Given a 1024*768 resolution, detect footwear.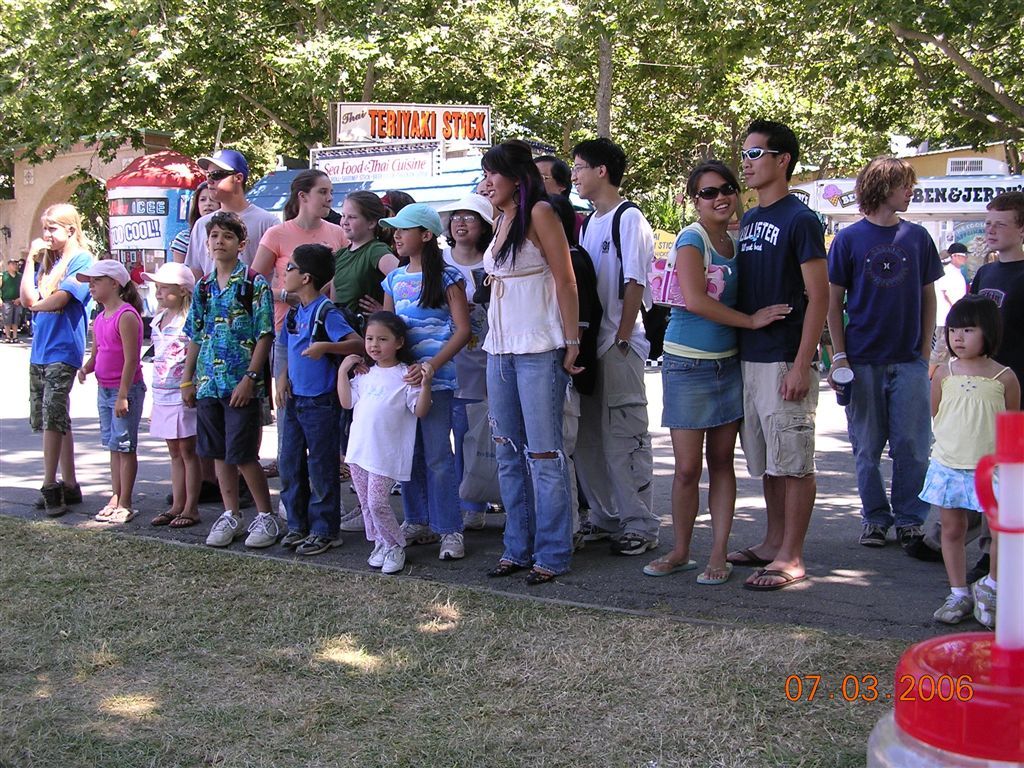
[933,592,972,622].
